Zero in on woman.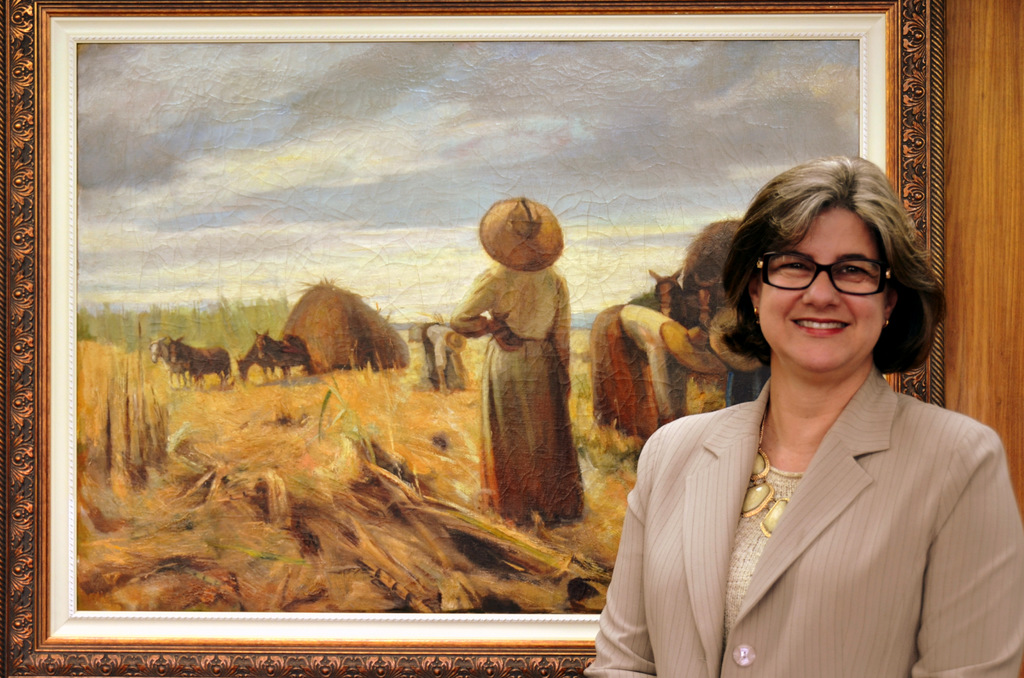
Zeroed in: (583, 151, 1020, 677).
